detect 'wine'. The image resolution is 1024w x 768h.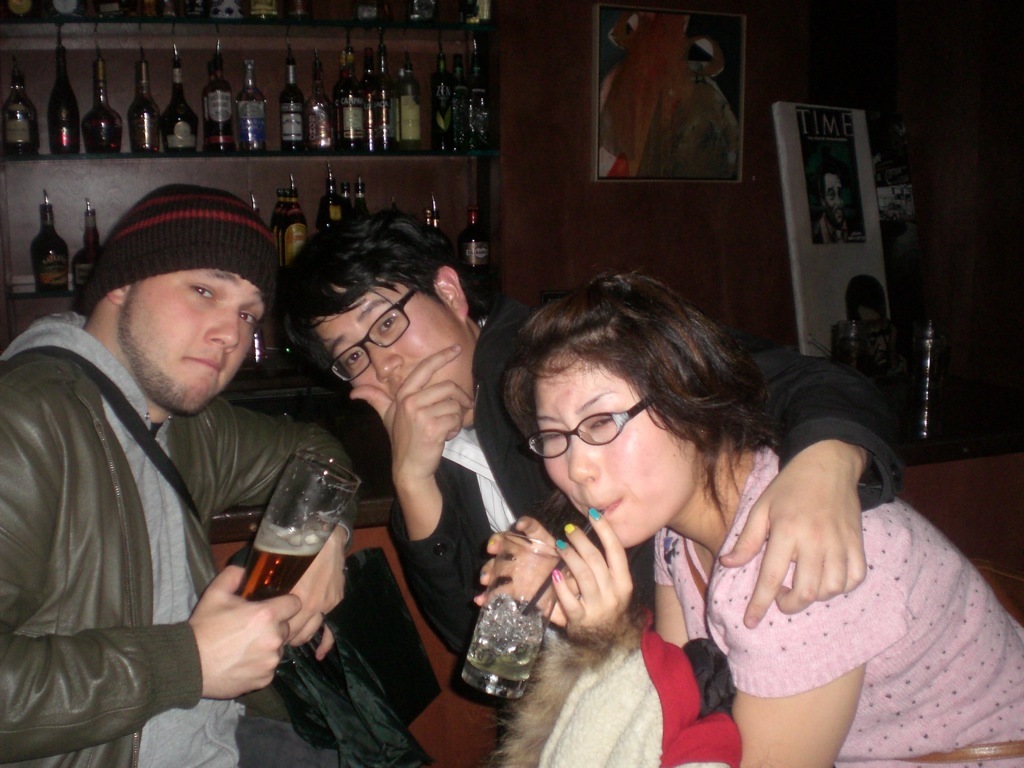
l=372, t=45, r=396, b=152.
